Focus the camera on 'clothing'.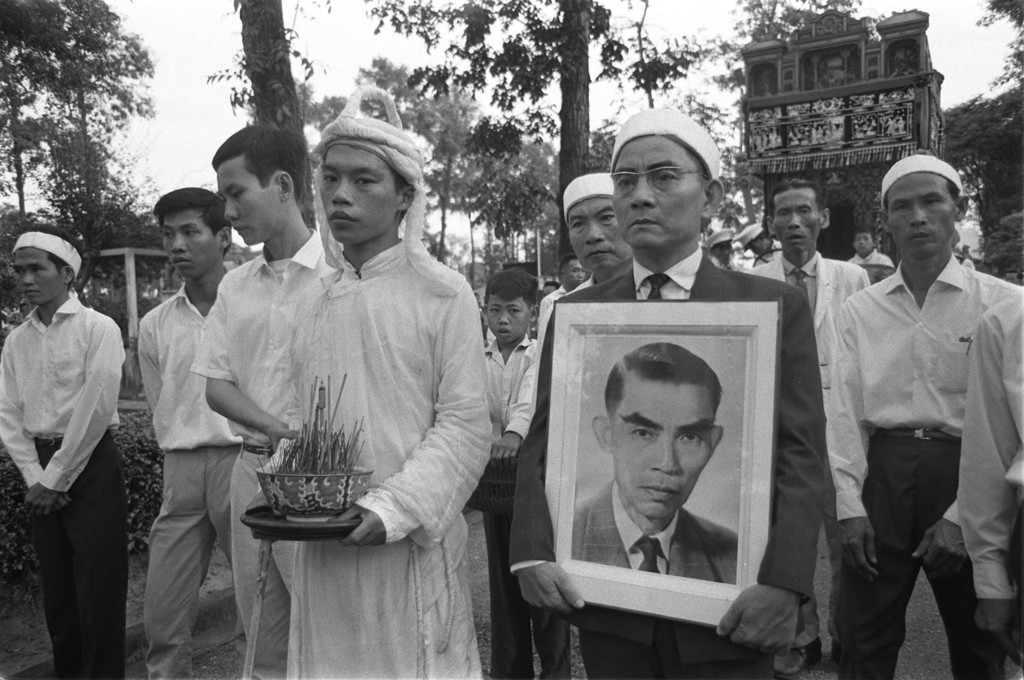
Focus region: 764, 256, 867, 307.
